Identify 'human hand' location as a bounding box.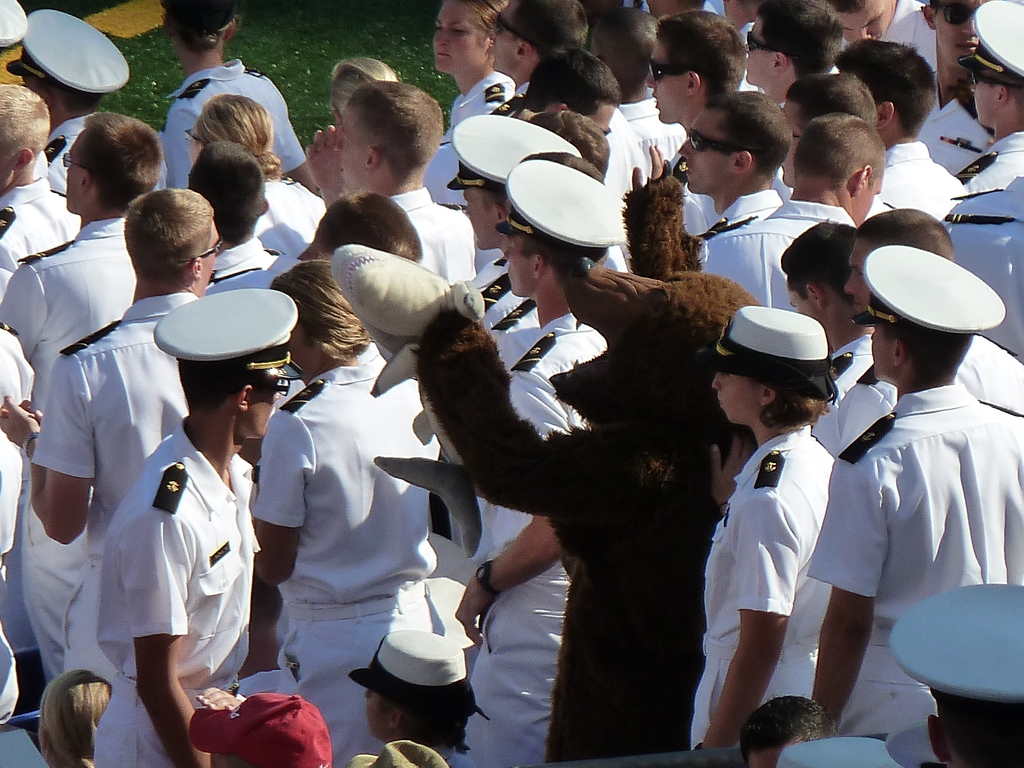
BBox(193, 682, 244, 716).
